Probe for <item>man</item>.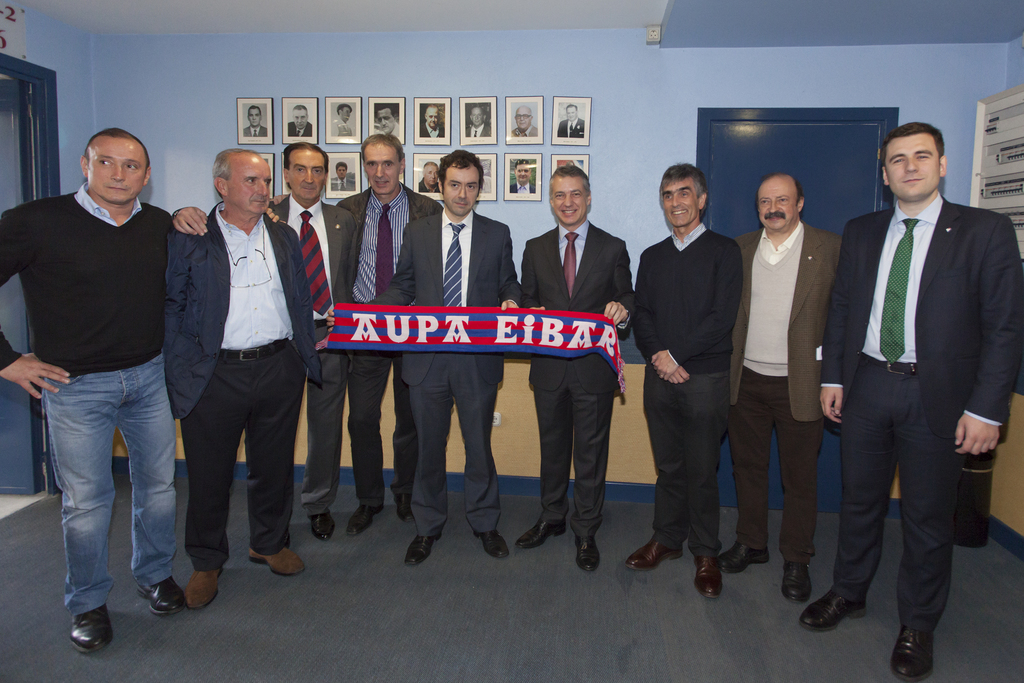
Probe result: detection(329, 99, 362, 138).
